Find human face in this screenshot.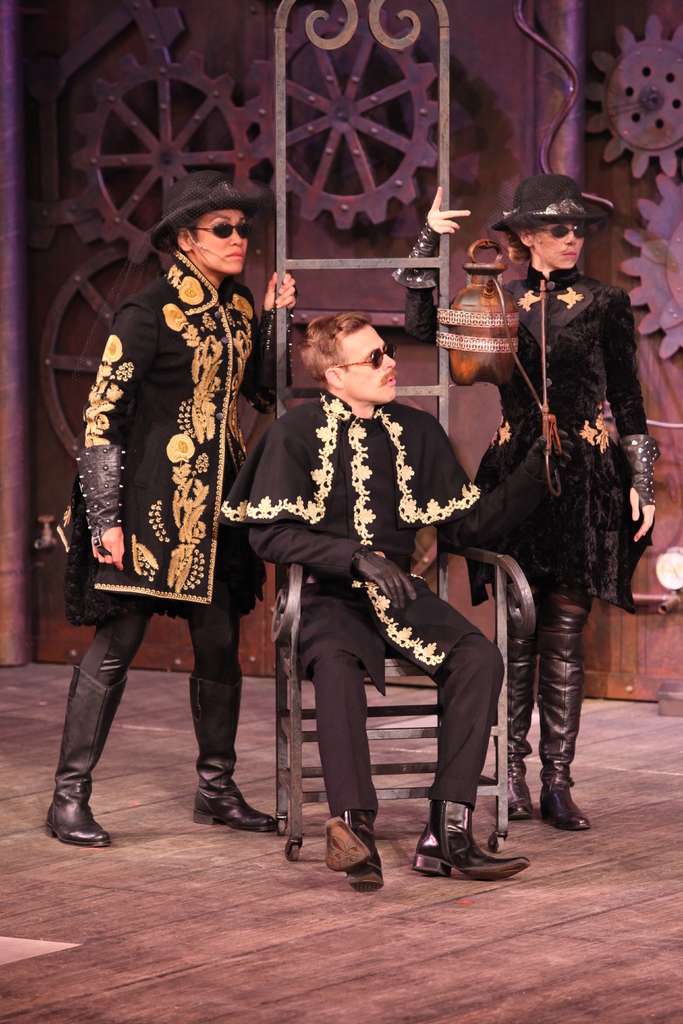
The bounding box for human face is locate(339, 323, 393, 401).
